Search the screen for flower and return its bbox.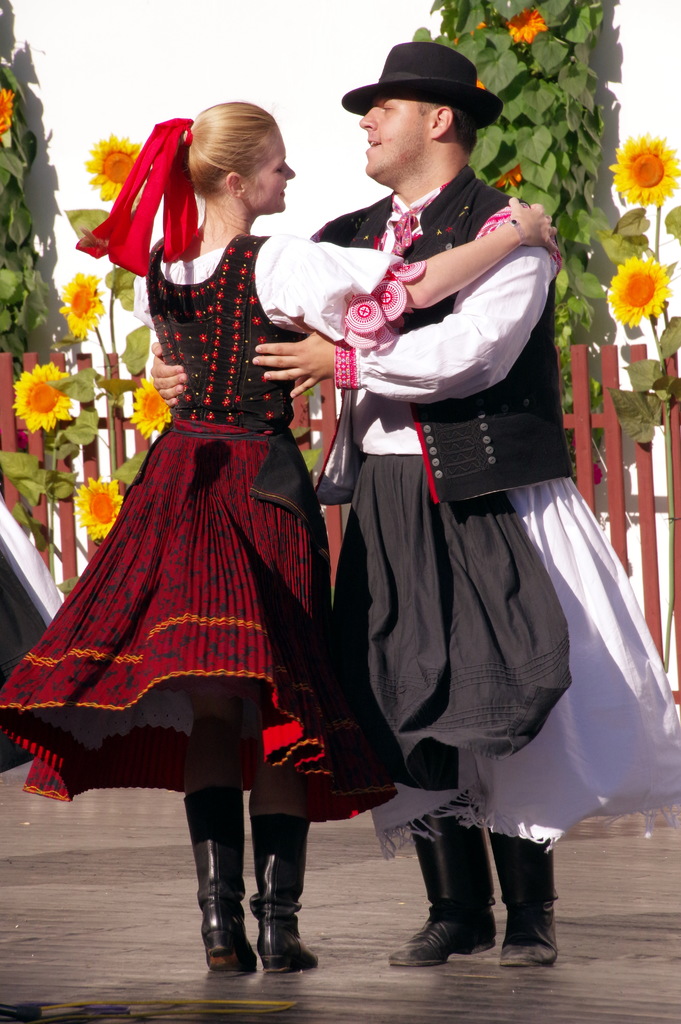
Found: (left=600, top=257, right=671, bottom=337).
